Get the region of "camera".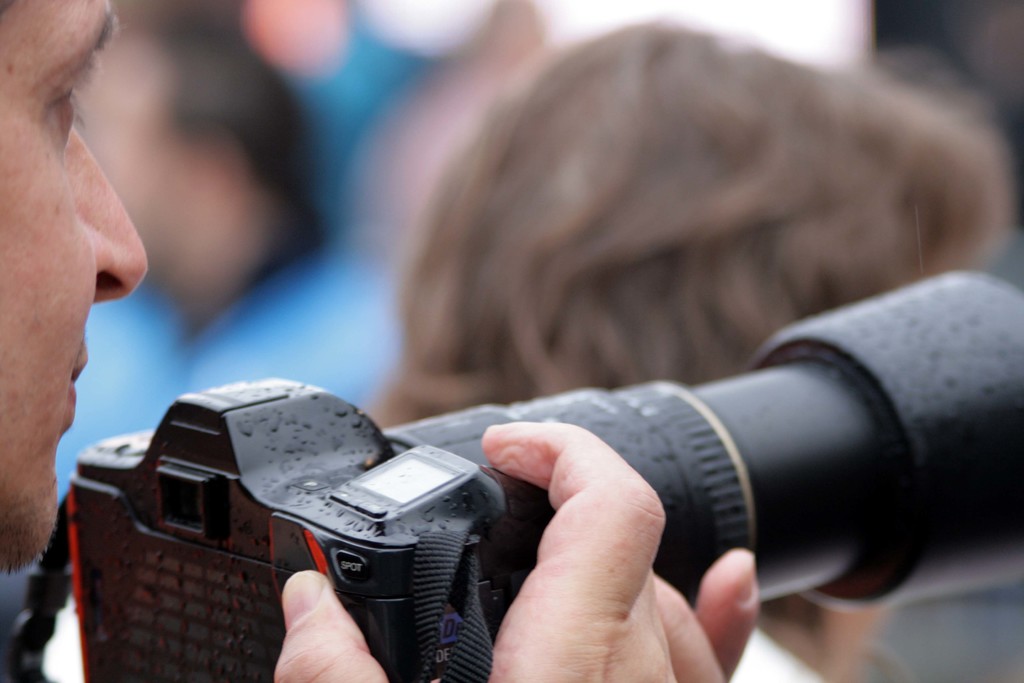
64:264:1023:682.
